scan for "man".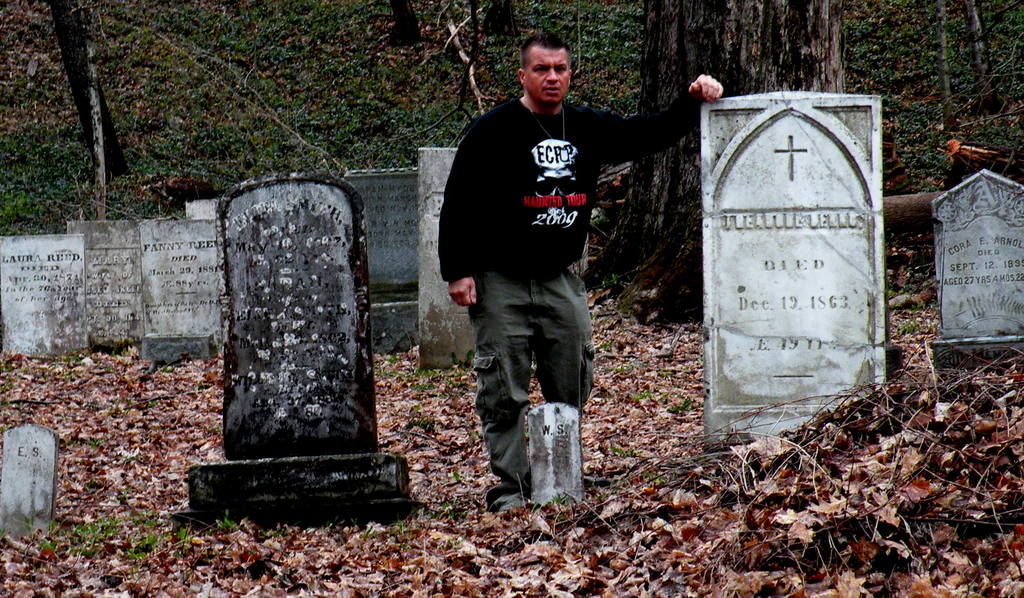
Scan result: rect(437, 25, 724, 512).
